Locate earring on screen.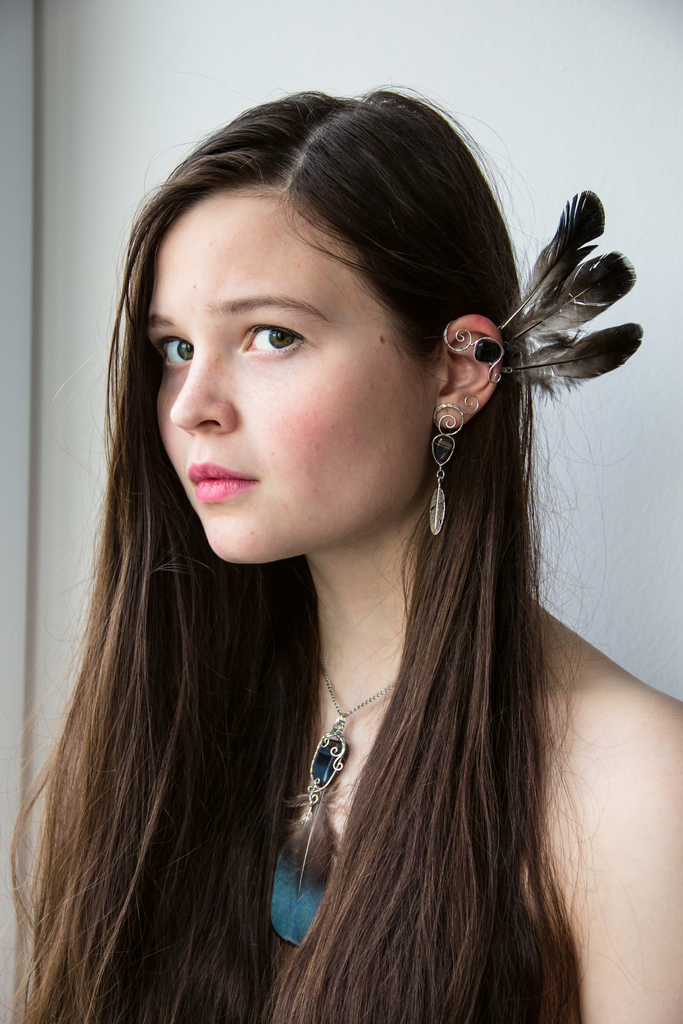
On screen at 424, 394, 470, 542.
